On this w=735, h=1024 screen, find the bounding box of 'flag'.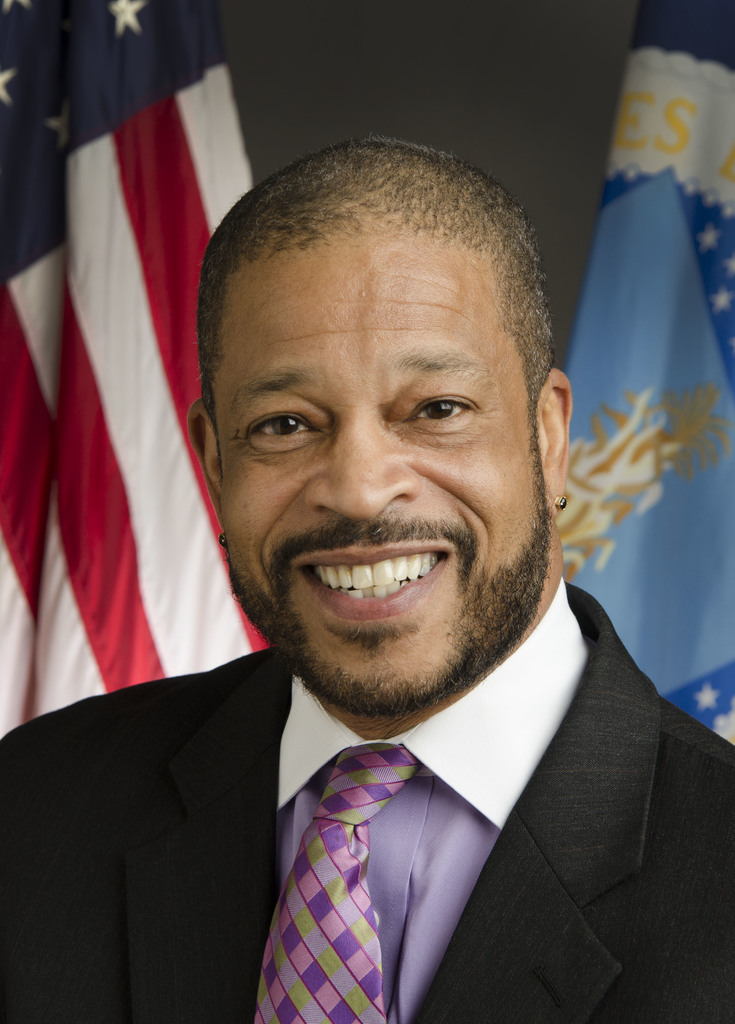
Bounding box: x1=0, y1=0, x2=262, y2=737.
